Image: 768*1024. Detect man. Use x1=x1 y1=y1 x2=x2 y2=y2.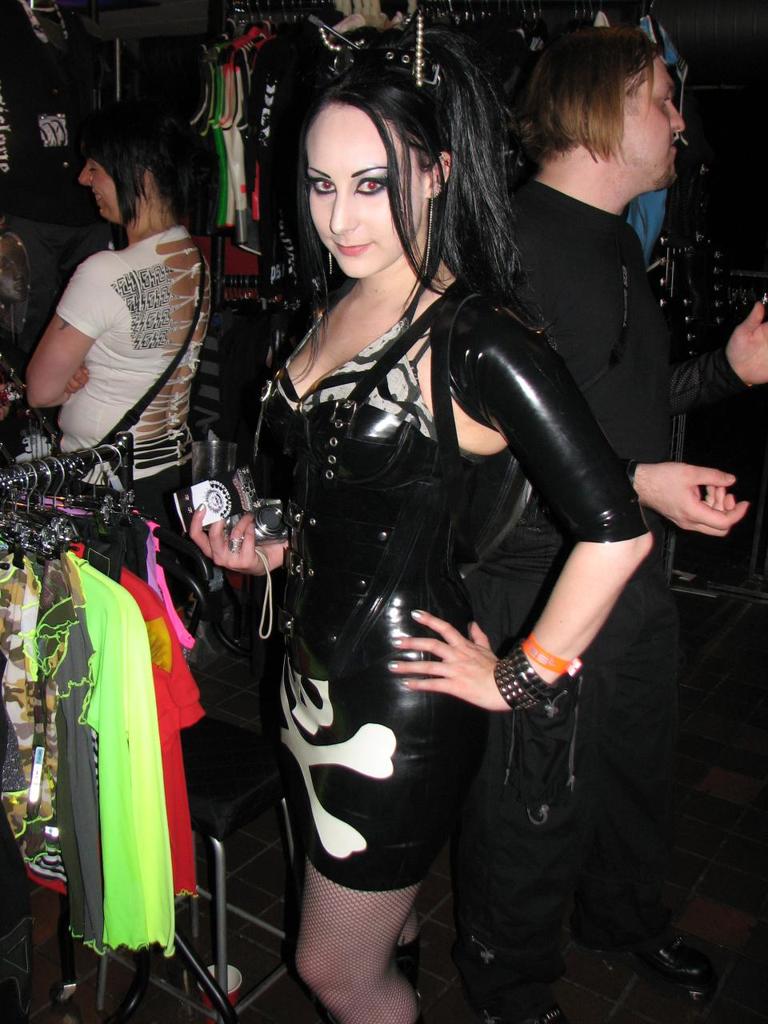
x1=454 y1=42 x2=716 y2=761.
